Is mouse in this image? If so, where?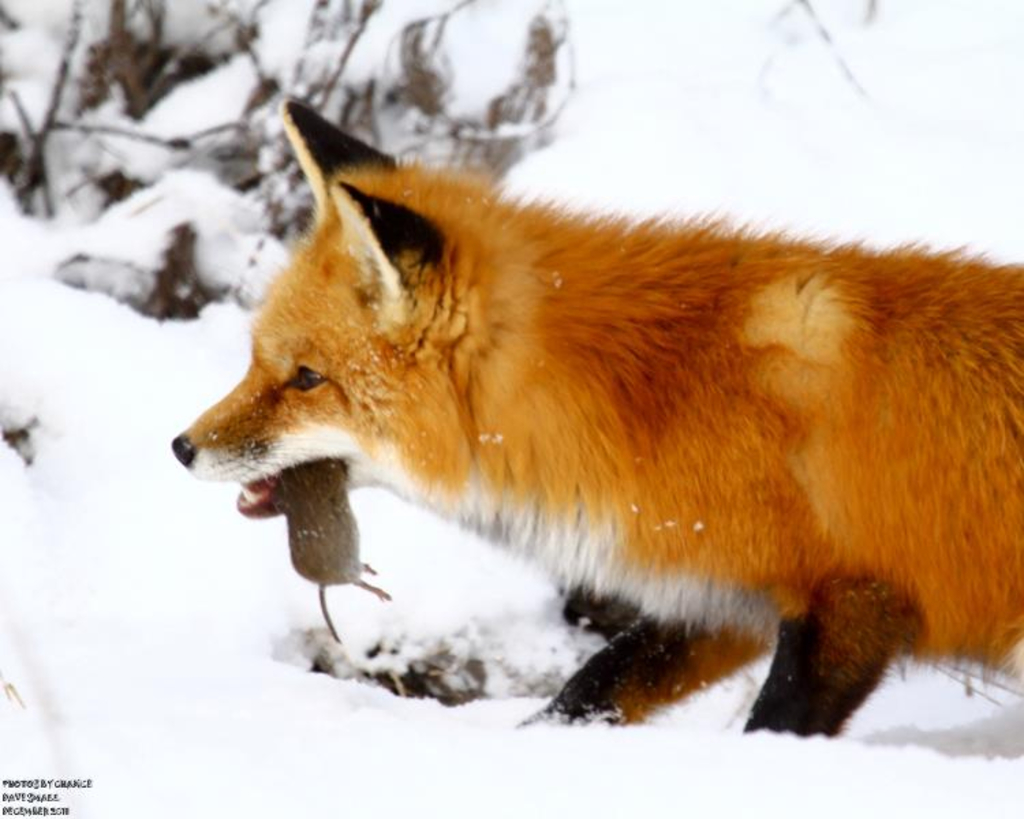
Yes, at 272,457,385,637.
